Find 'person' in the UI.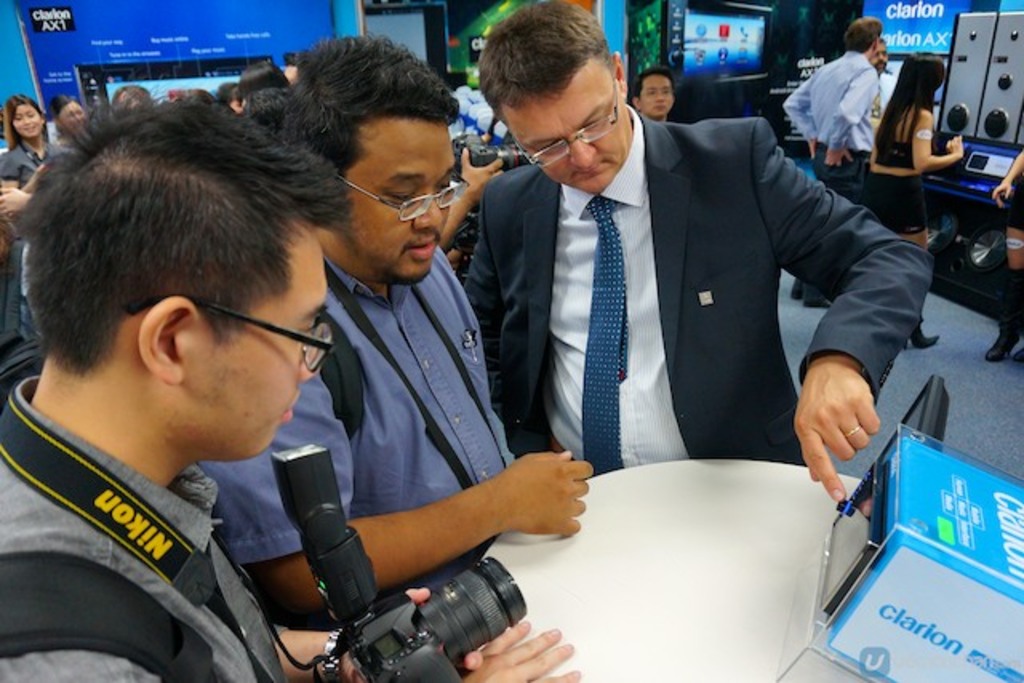
UI element at <region>869, 45, 968, 347</region>.
